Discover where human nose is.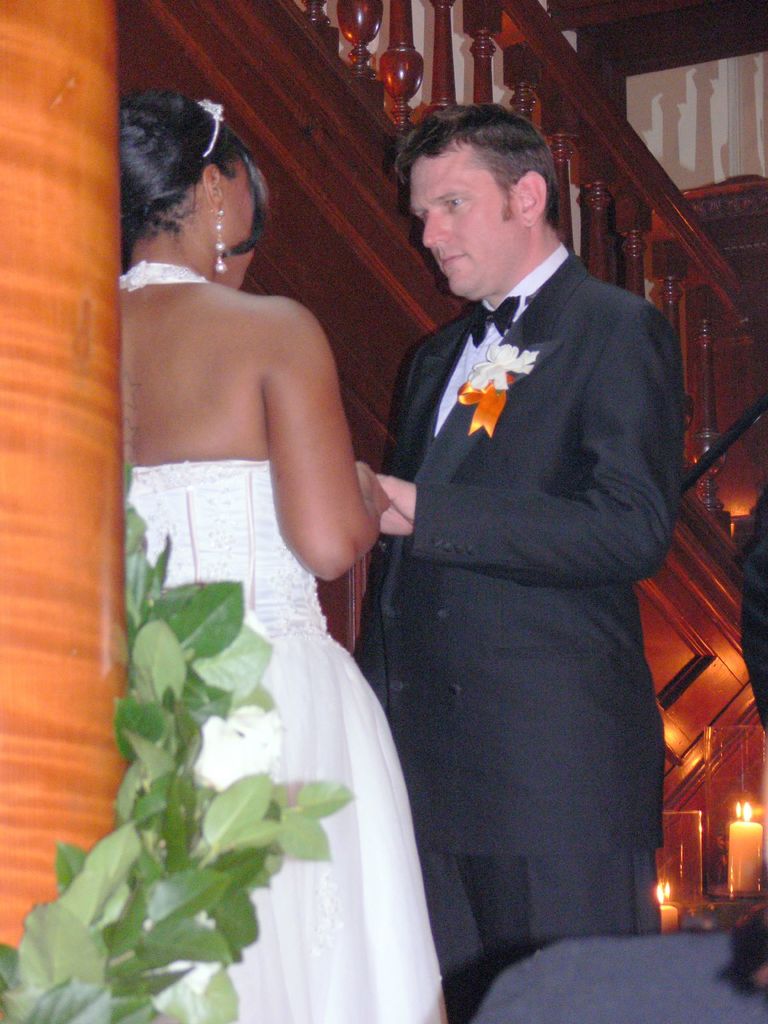
Discovered at 420 209 451 249.
